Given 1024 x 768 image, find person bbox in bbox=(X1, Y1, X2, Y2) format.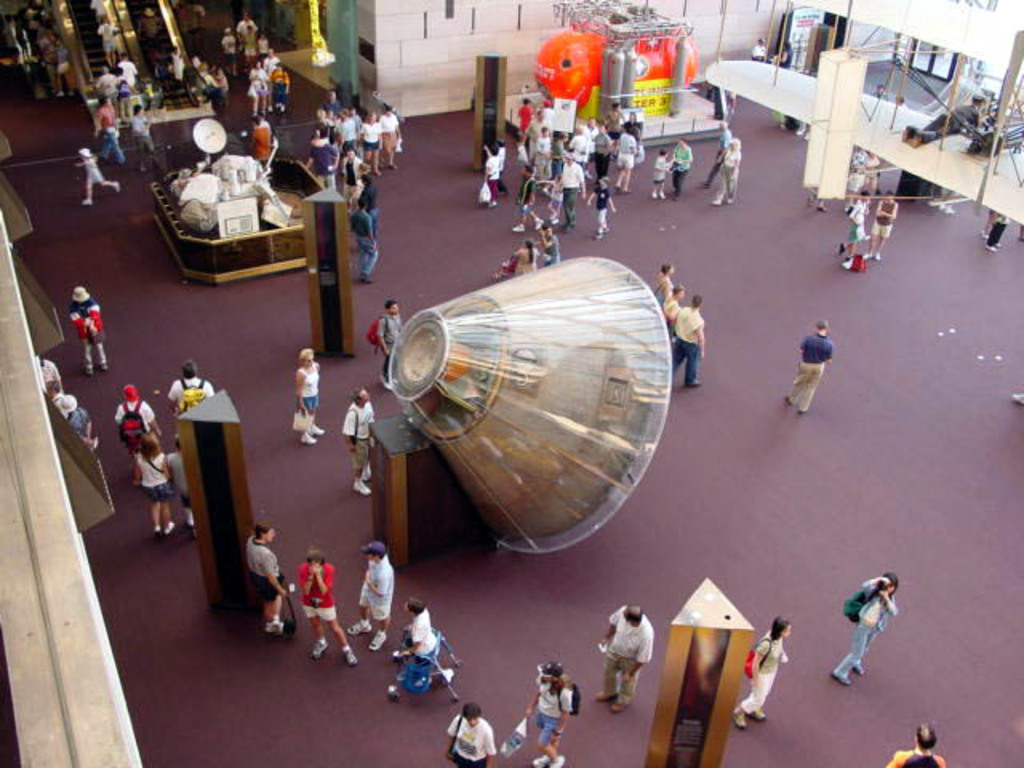
bbox=(840, 571, 909, 691).
